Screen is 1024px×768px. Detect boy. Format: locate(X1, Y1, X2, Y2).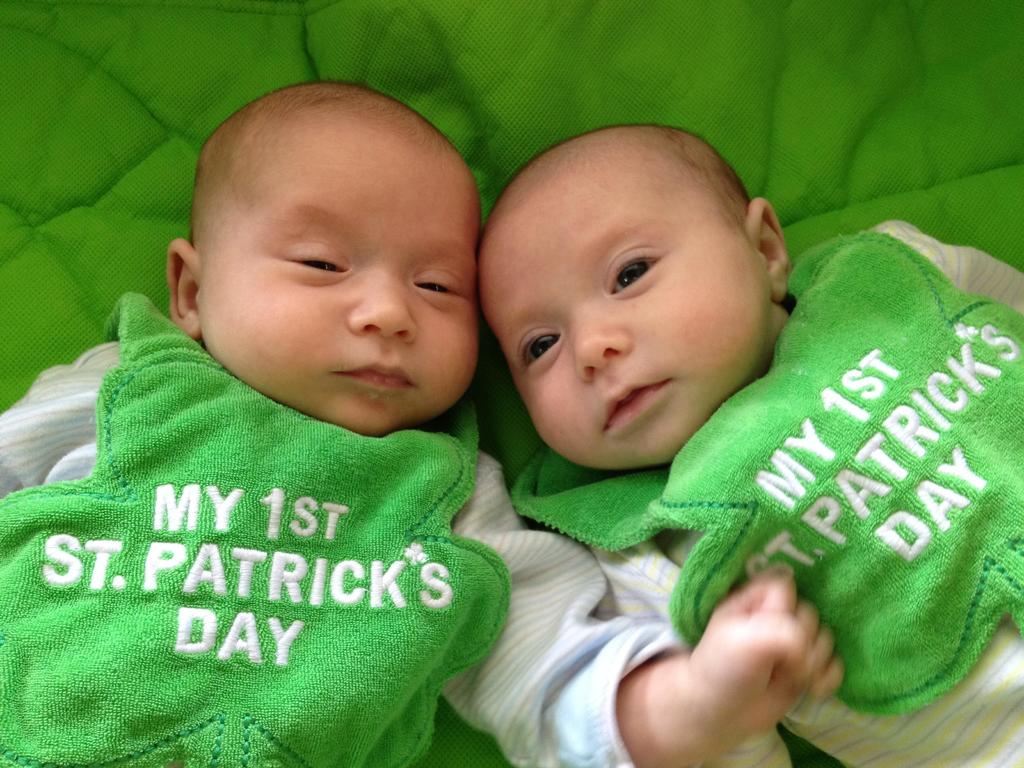
locate(482, 123, 1023, 767).
